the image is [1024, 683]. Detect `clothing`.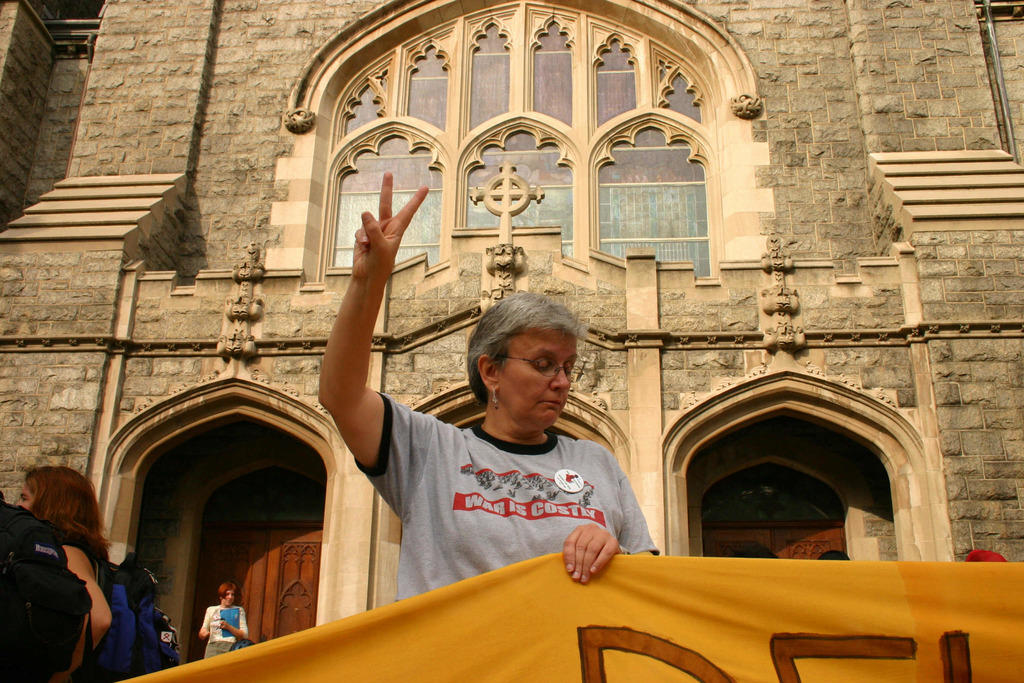
Detection: (left=203, top=598, right=250, bottom=654).
